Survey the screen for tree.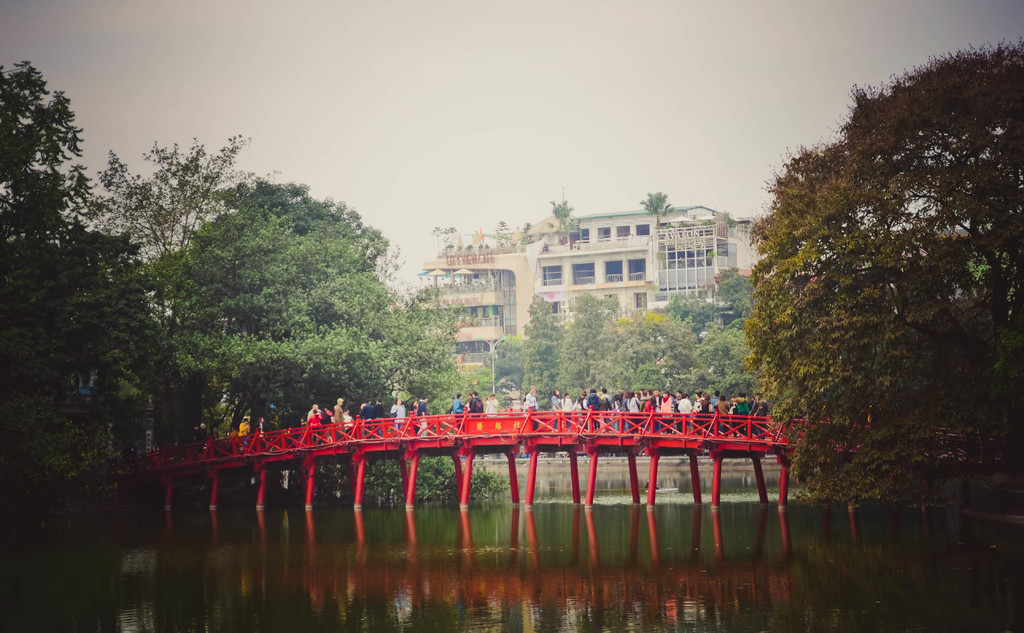
Survey found: BBox(731, 35, 1021, 501).
